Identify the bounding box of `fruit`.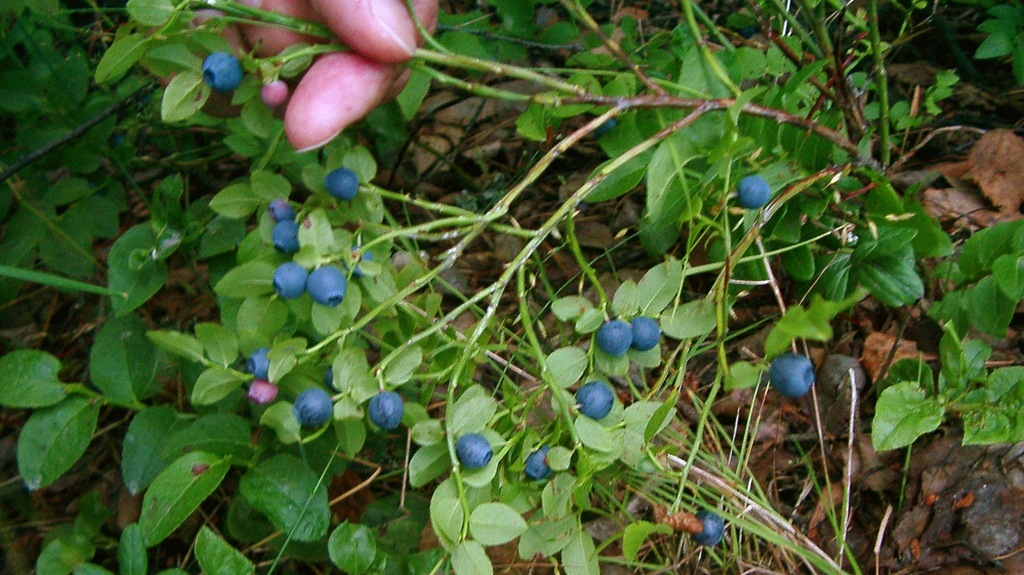
bbox(252, 349, 278, 384).
